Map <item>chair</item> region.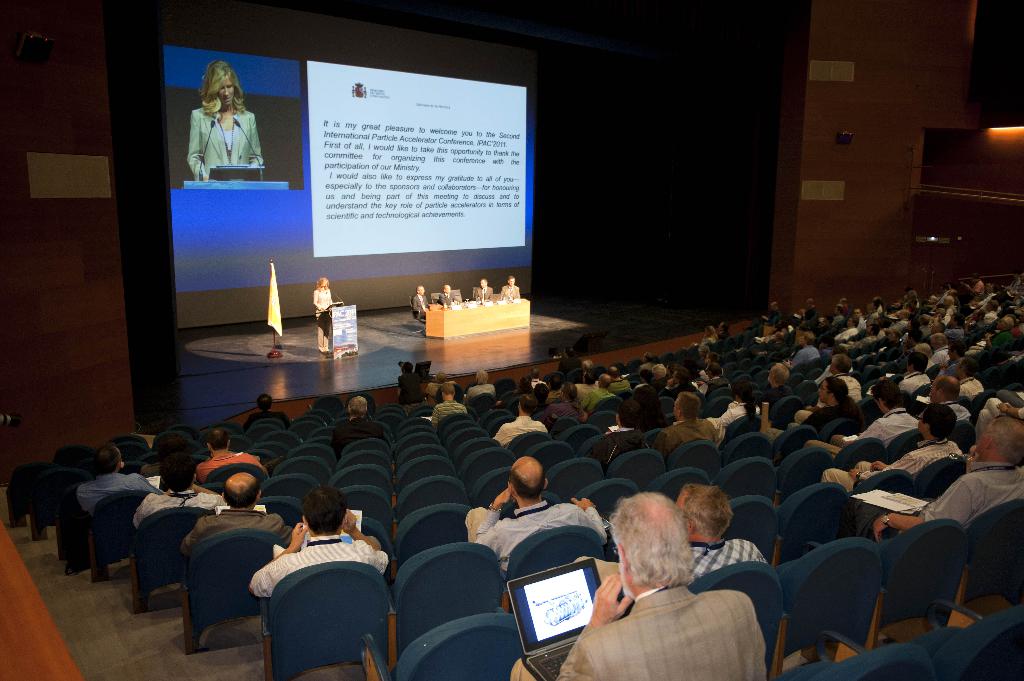
Mapped to <bbox>952, 606, 1023, 680</bbox>.
